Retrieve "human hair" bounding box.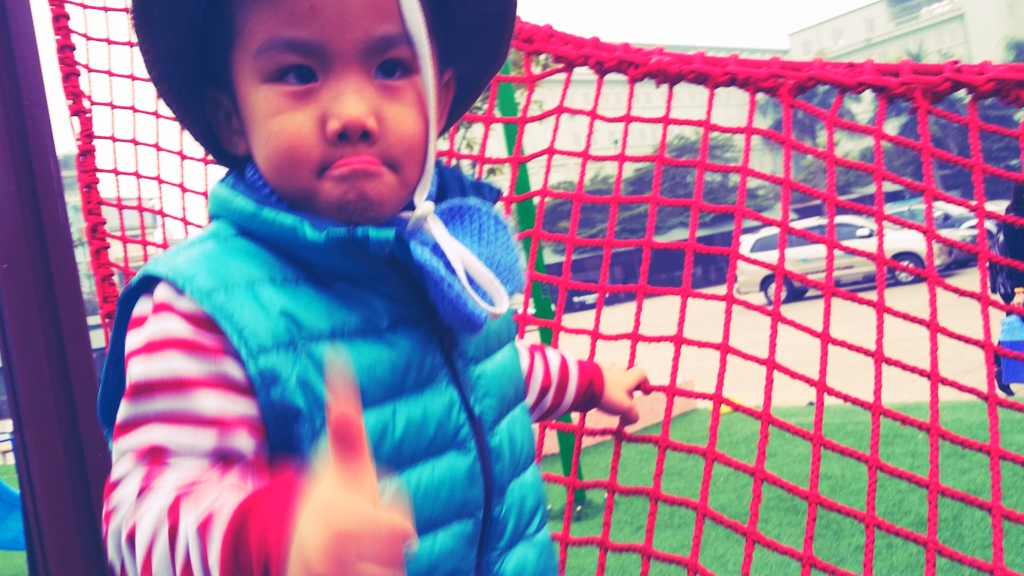
Bounding box: (205,0,460,121).
